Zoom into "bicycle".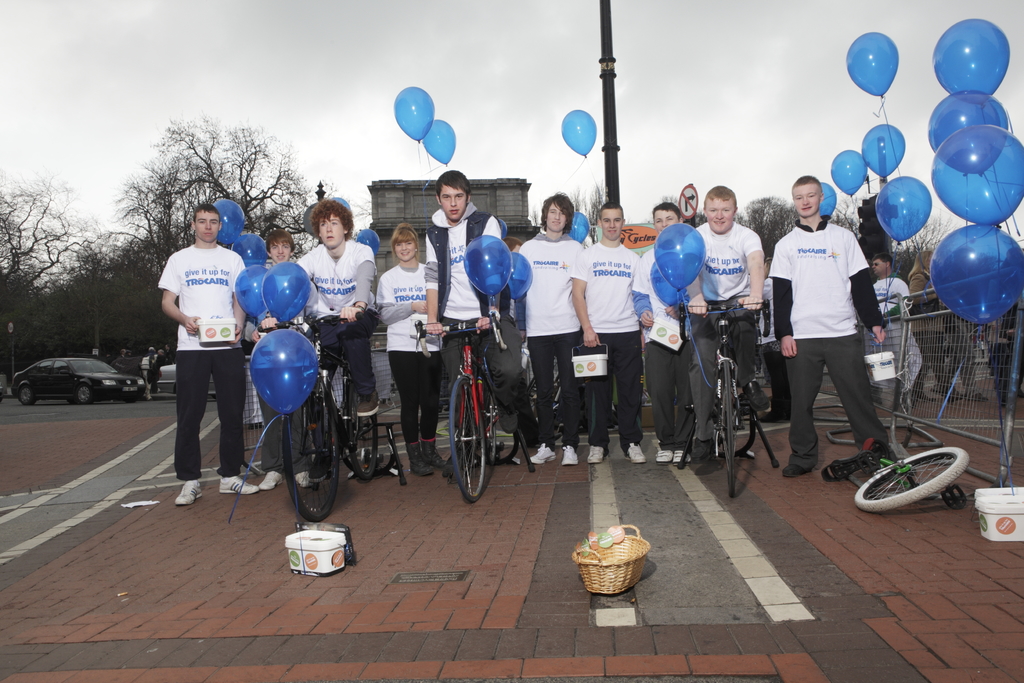
Zoom target: pyautogui.locateOnScreen(679, 298, 783, 502).
